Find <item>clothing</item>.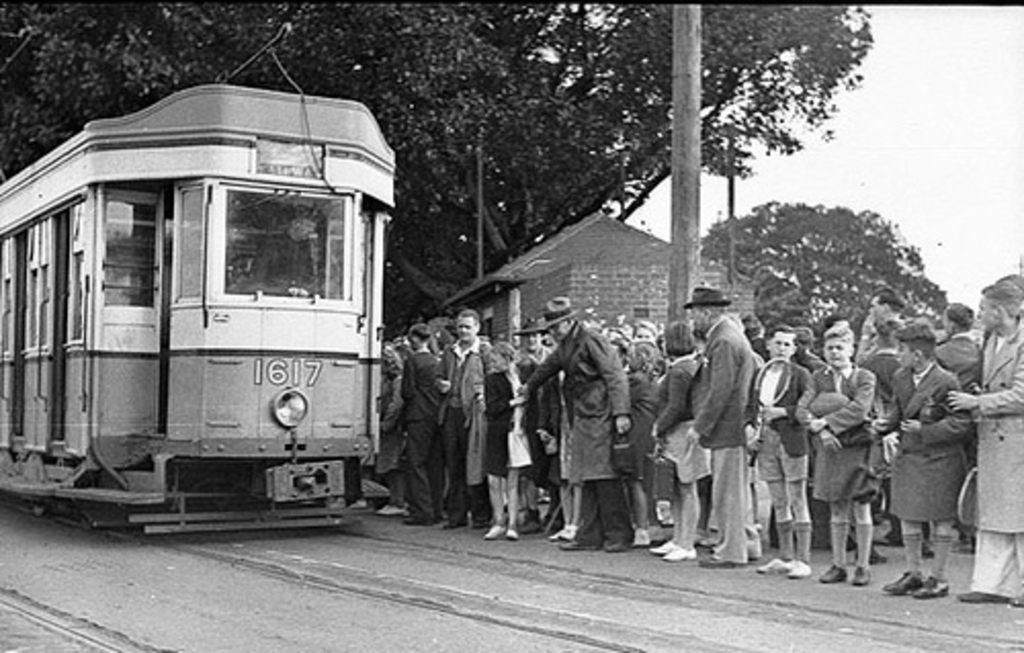
676 282 770 559.
